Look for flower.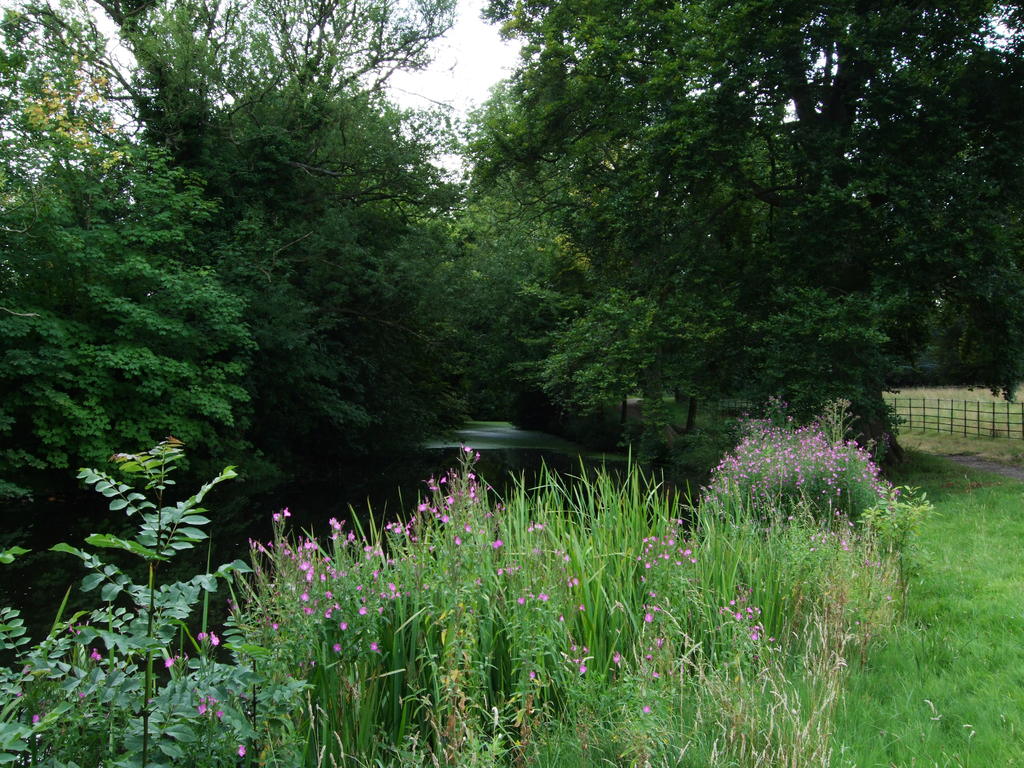
Found: left=93, top=645, right=104, bottom=664.
